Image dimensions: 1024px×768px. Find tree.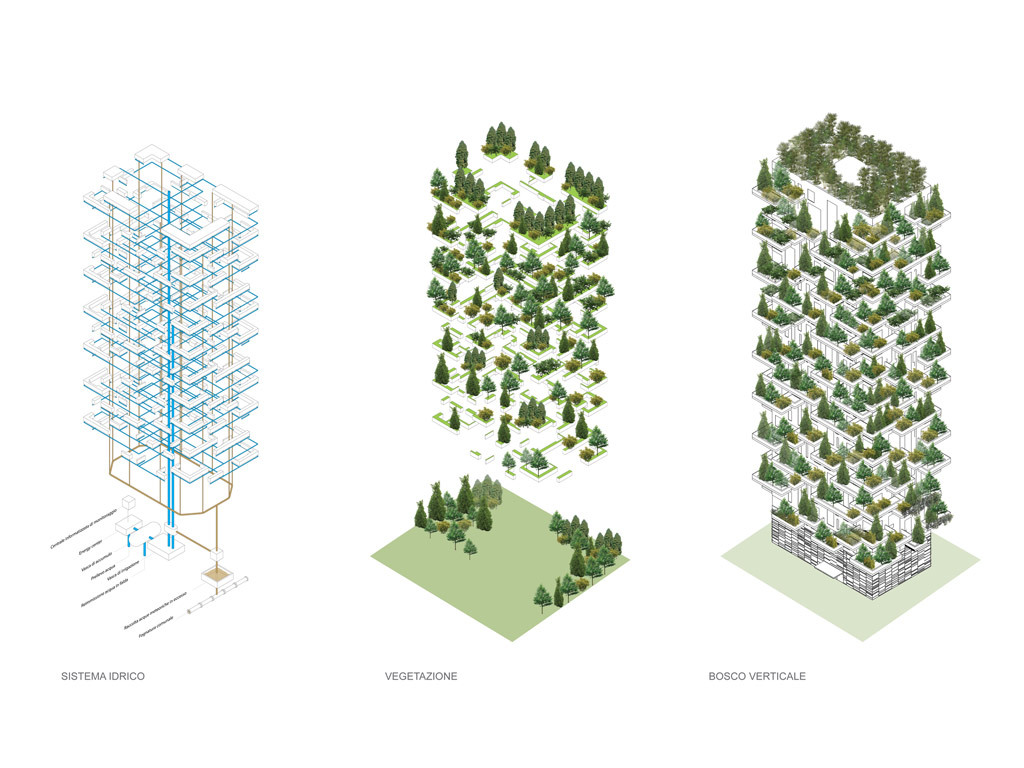
758, 280, 814, 327.
